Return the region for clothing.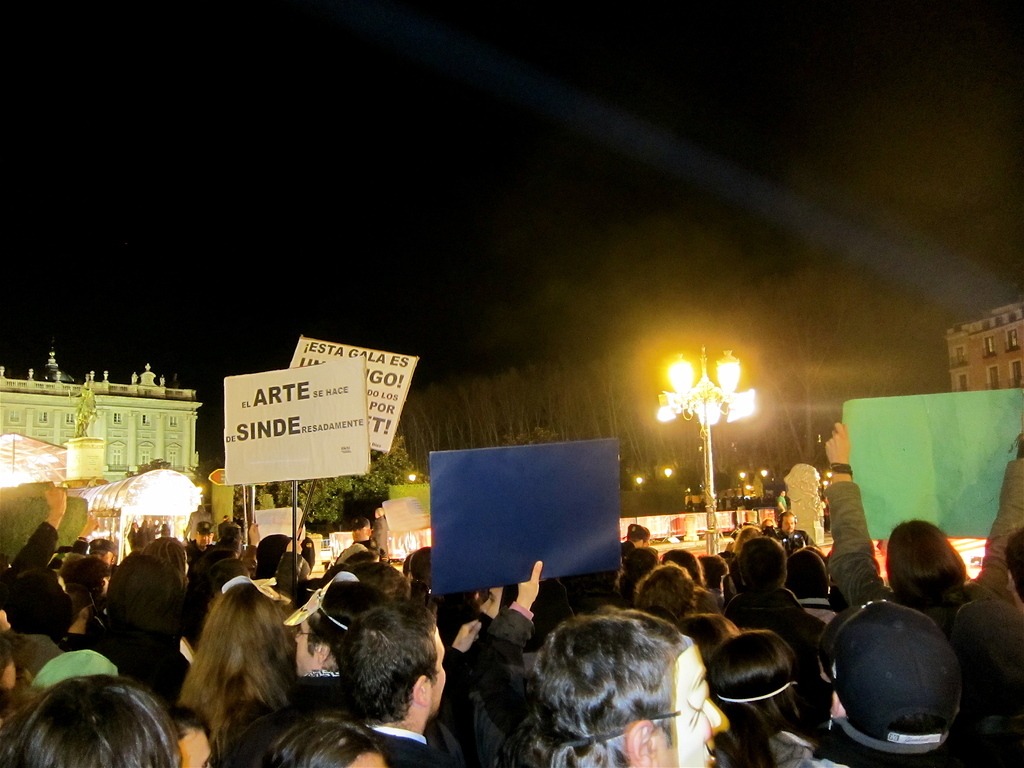
rect(802, 602, 836, 628).
